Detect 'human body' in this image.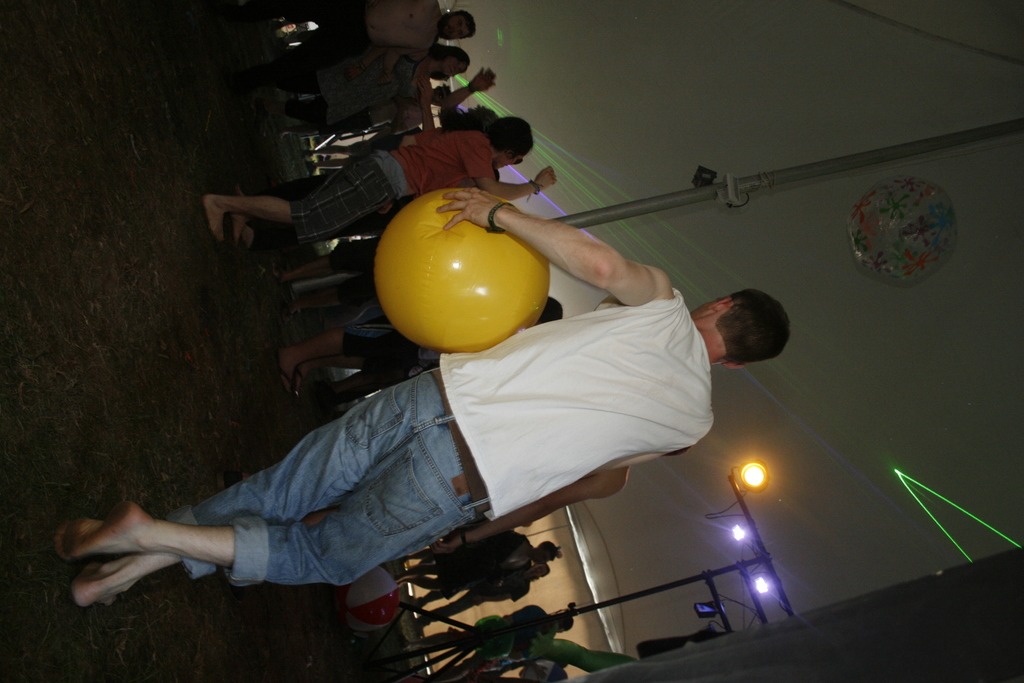
Detection: (x1=51, y1=184, x2=788, y2=611).
